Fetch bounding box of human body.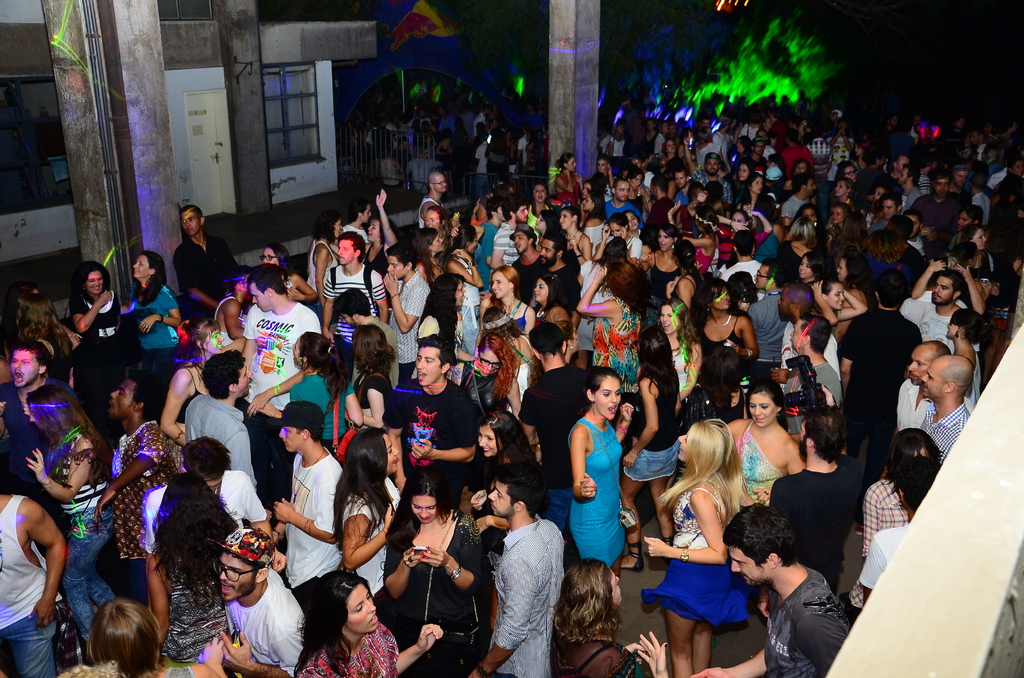
Bbox: box(893, 166, 918, 208).
